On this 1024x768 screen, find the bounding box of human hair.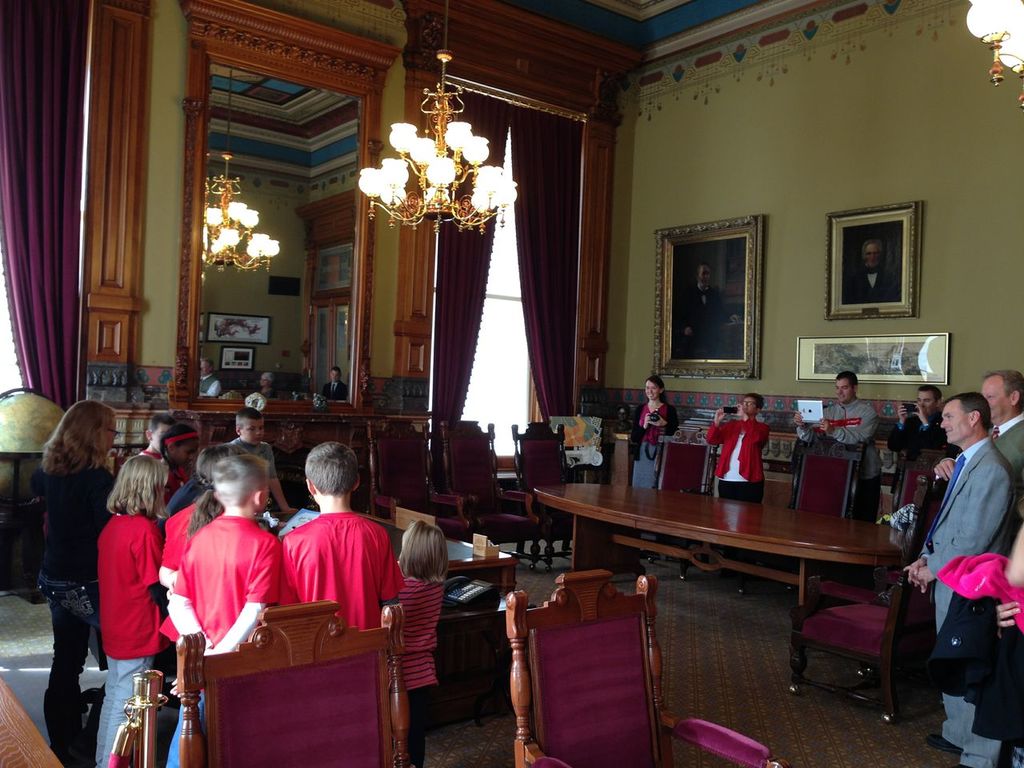
Bounding box: <bbox>942, 390, 992, 438</bbox>.
